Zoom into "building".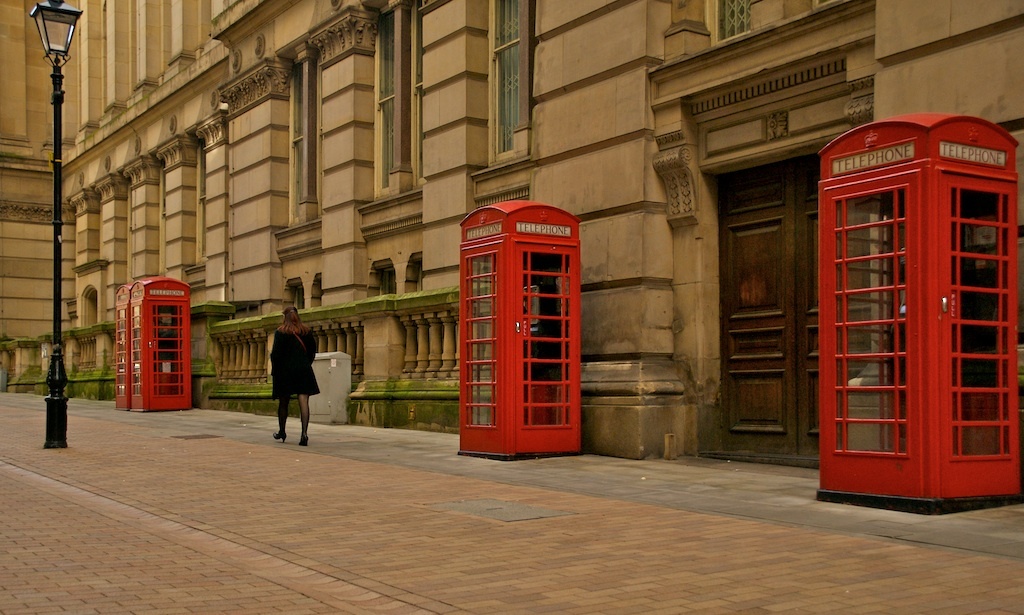
Zoom target: [0, 0, 76, 389].
